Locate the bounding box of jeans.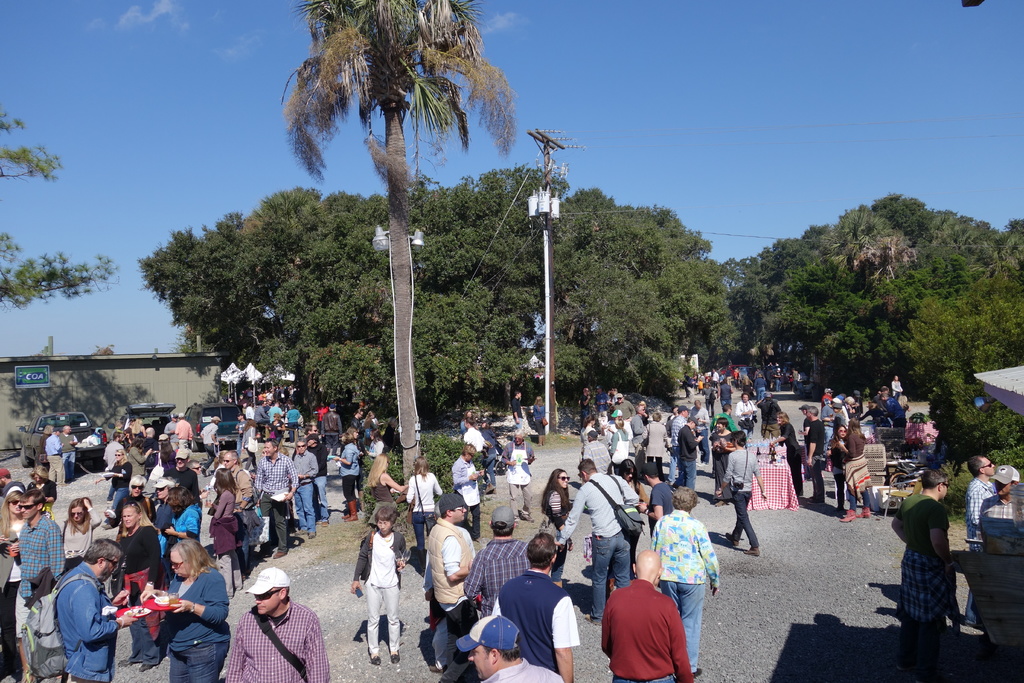
Bounding box: 42, 458, 65, 484.
